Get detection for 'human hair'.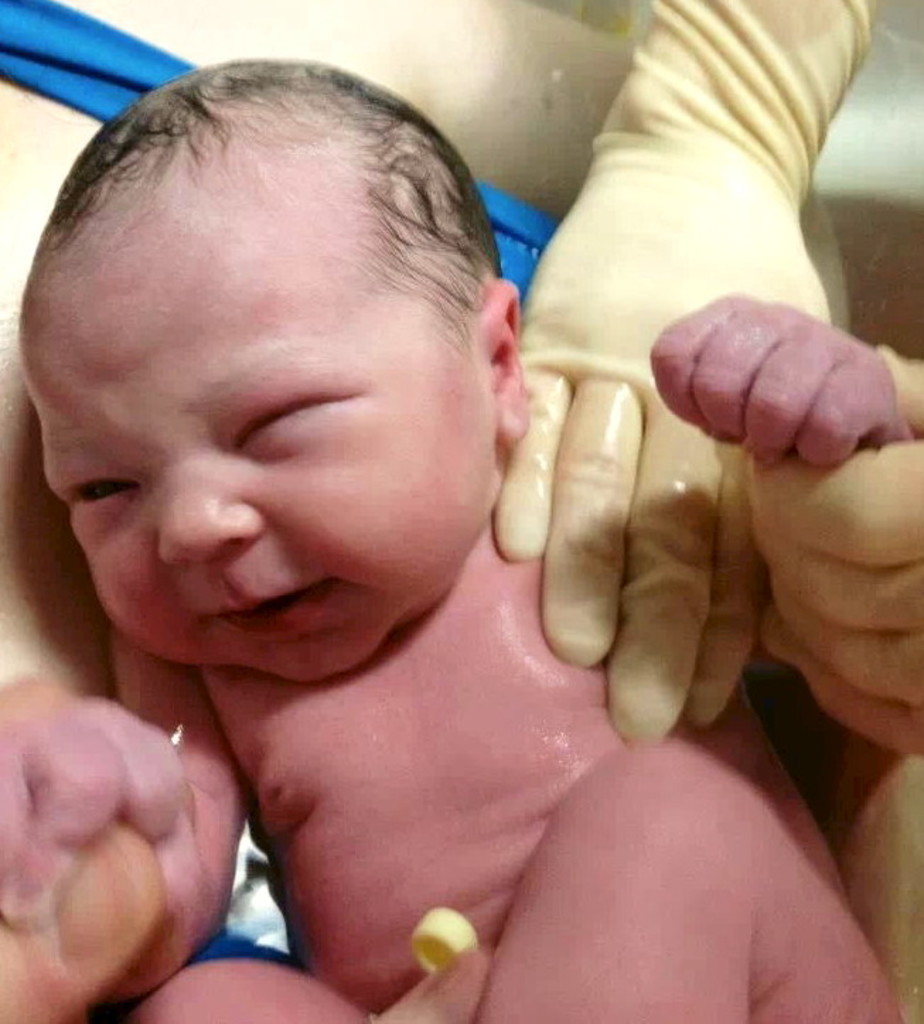
Detection: select_region(42, 57, 507, 349).
